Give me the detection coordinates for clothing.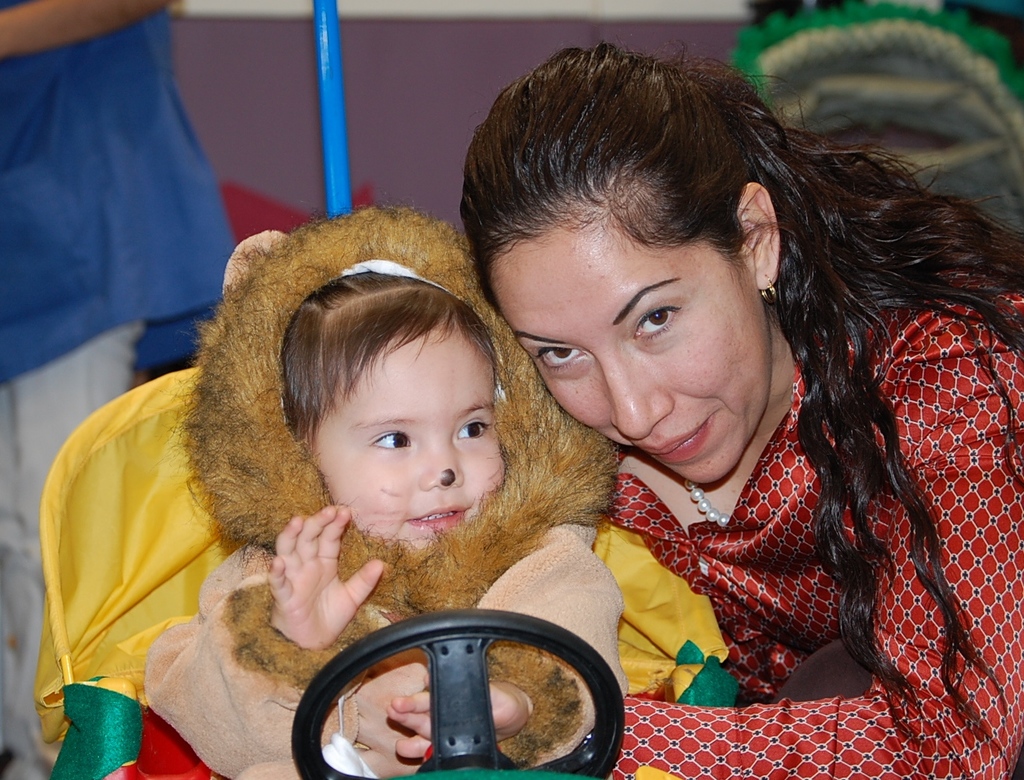
(143, 199, 611, 779).
